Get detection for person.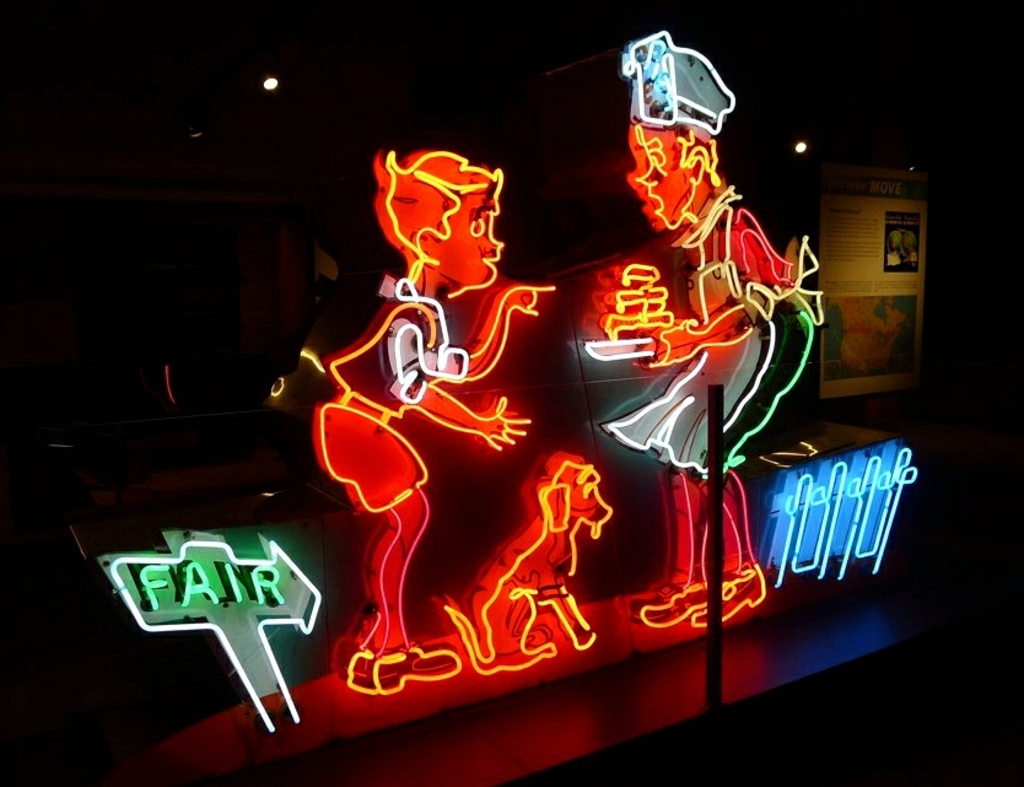
Detection: x1=587, y1=20, x2=797, y2=607.
